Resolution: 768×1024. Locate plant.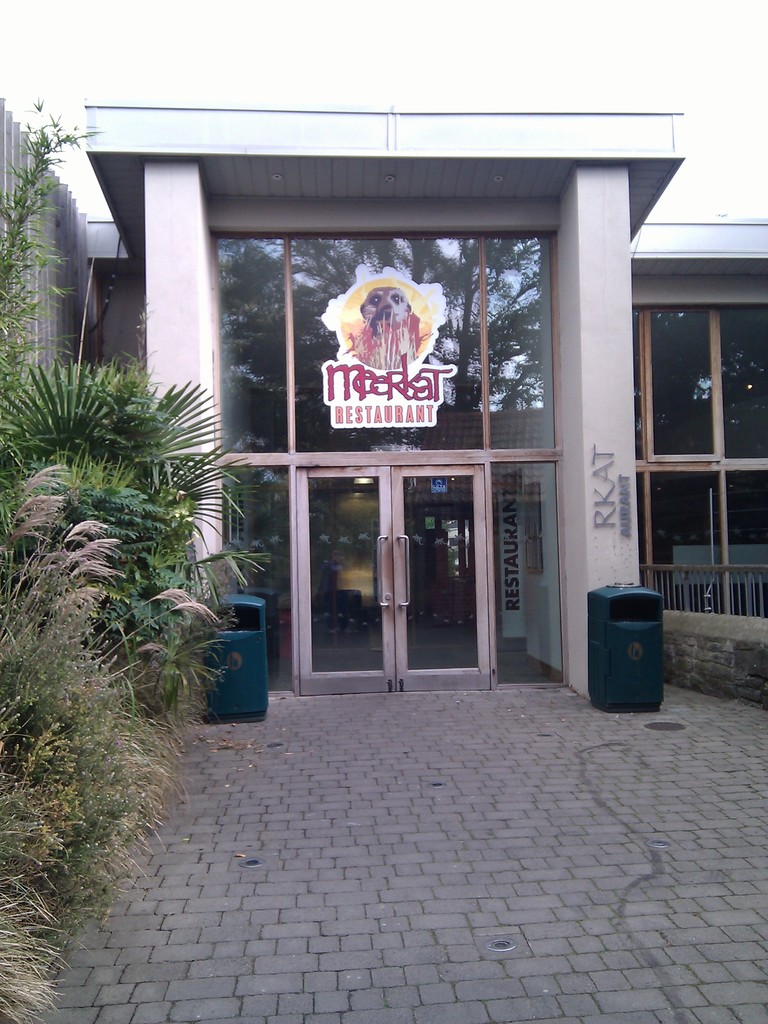
{"x1": 0, "y1": 459, "x2": 254, "y2": 1017}.
